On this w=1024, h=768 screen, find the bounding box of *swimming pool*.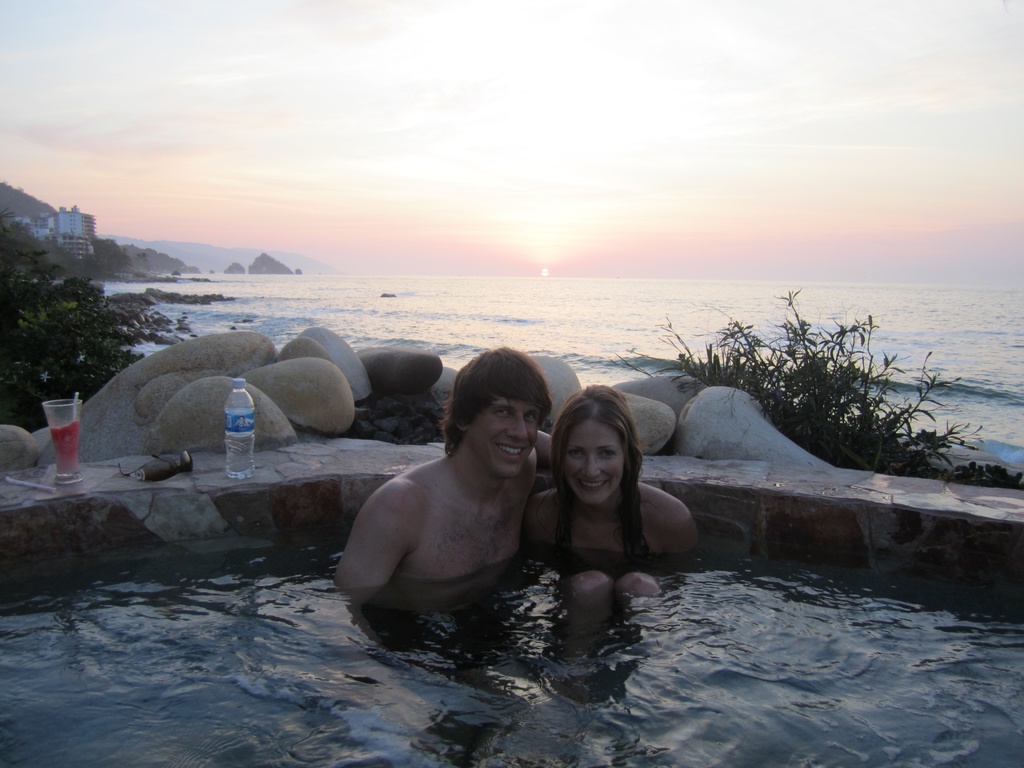
Bounding box: locate(0, 442, 1023, 767).
